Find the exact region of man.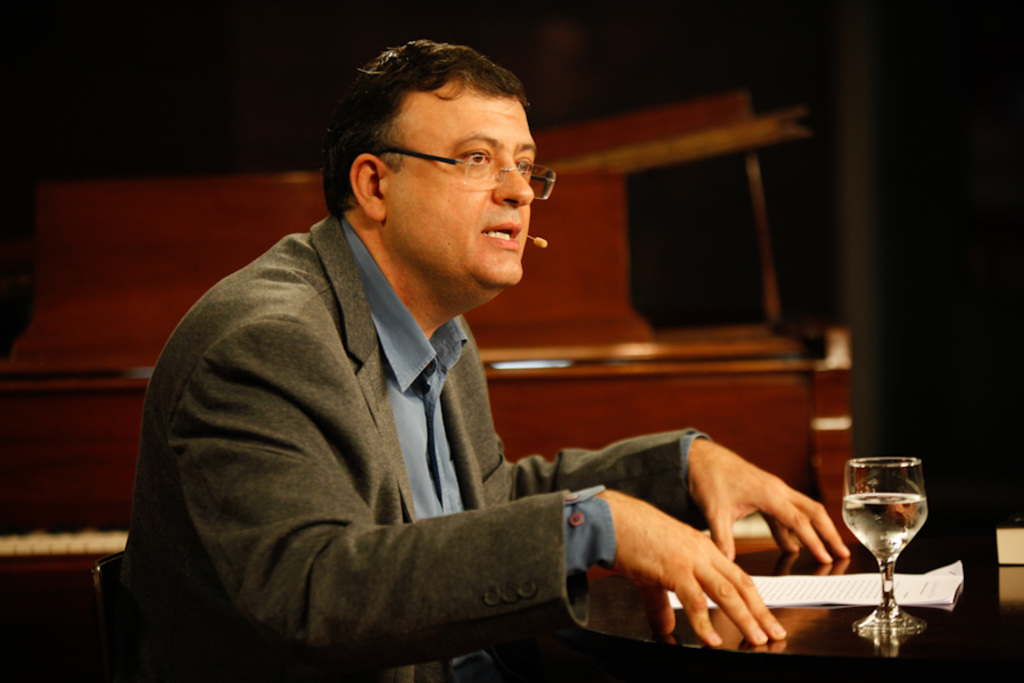
Exact region: (left=60, top=73, right=746, bottom=665).
